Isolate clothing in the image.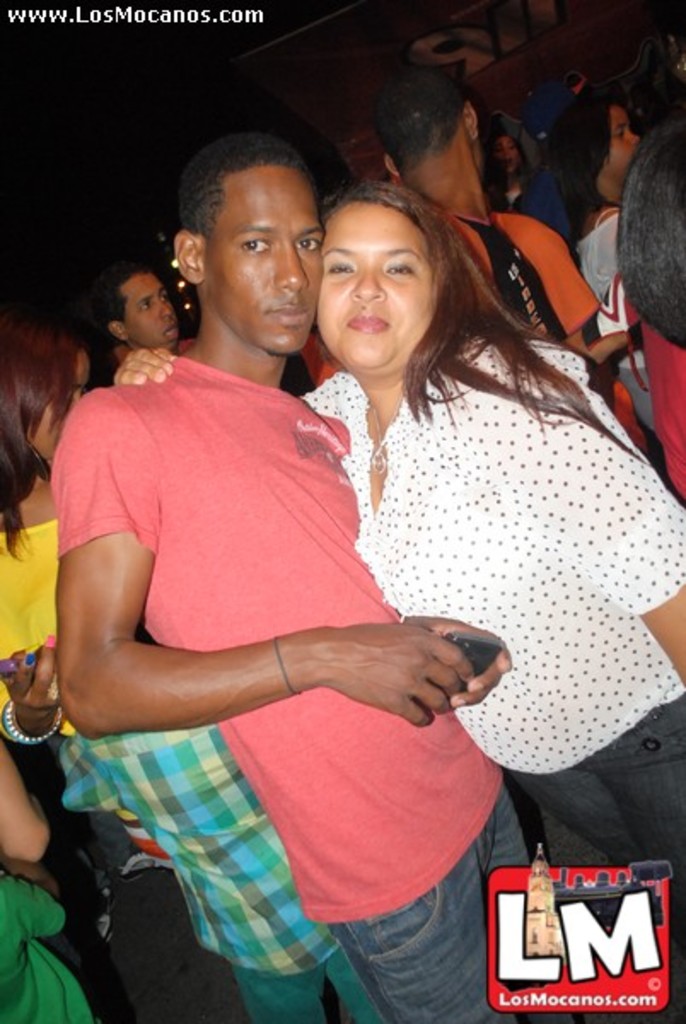
Isolated region: l=0, t=497, r=143, b=893.
